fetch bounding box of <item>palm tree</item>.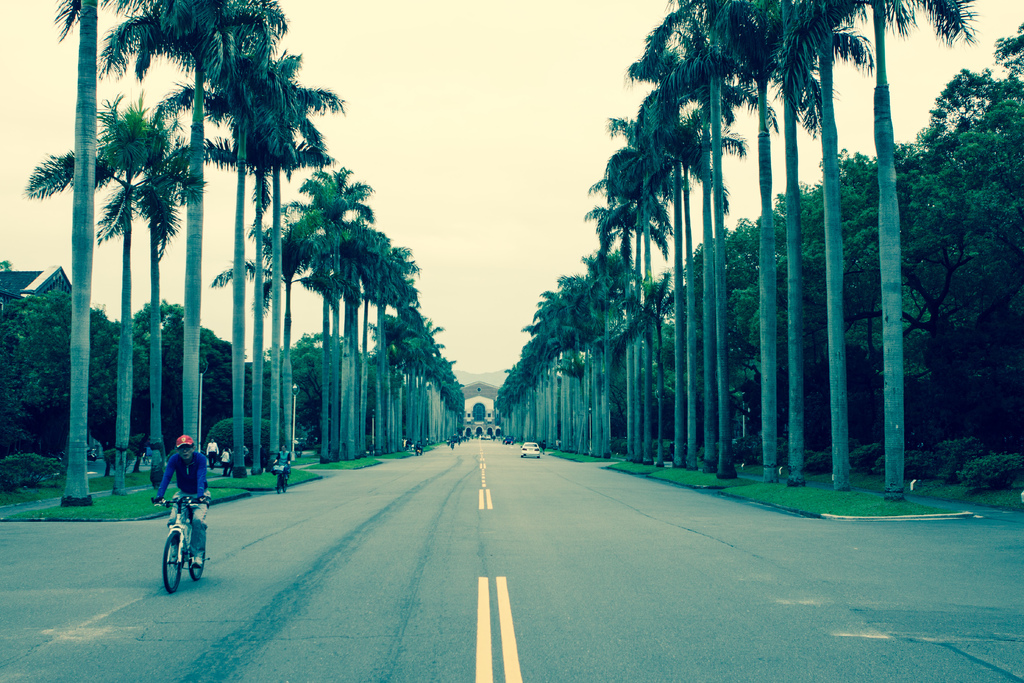
Bbox: 319, 254, 410, 509.
